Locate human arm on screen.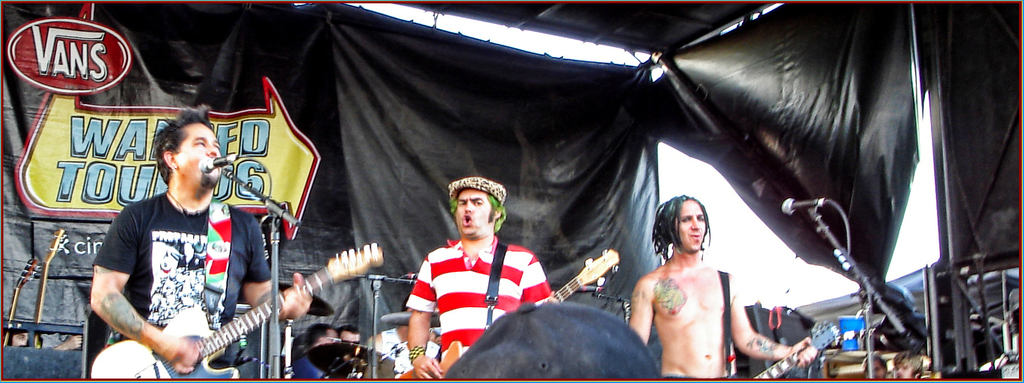
On screen at <bbox>522, 254, 563, 311</bbox>.
